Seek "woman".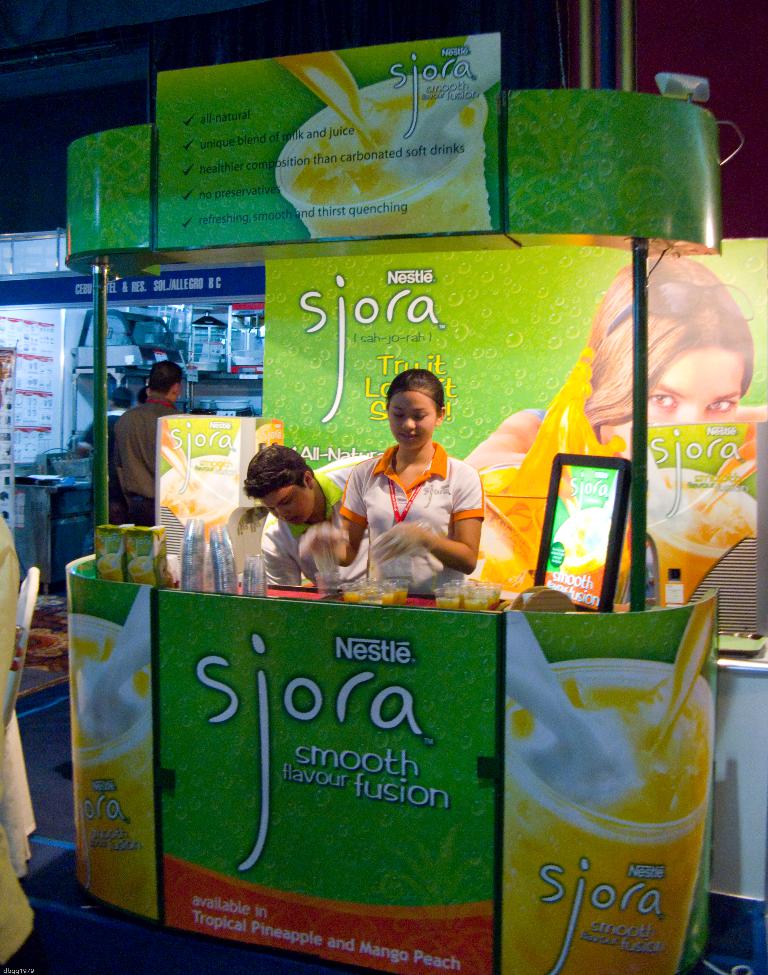
{"left": 472, "top": 251, "right": 767, "bottom": 483}.
